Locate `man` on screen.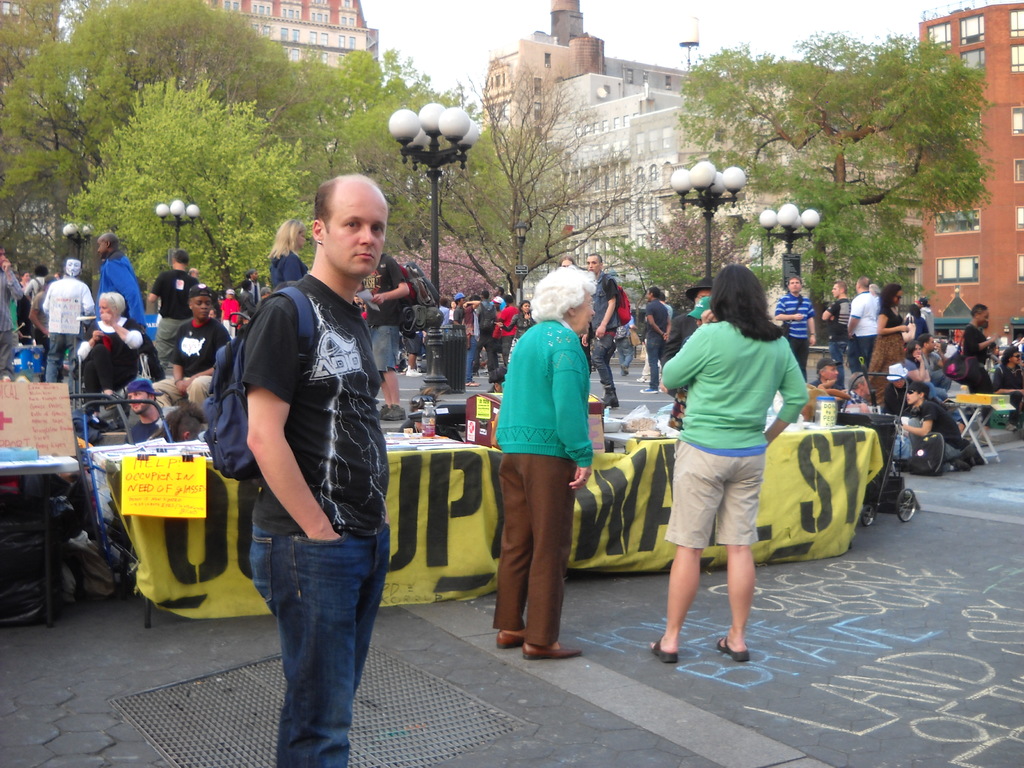
On screen at 41 257 97 385.
